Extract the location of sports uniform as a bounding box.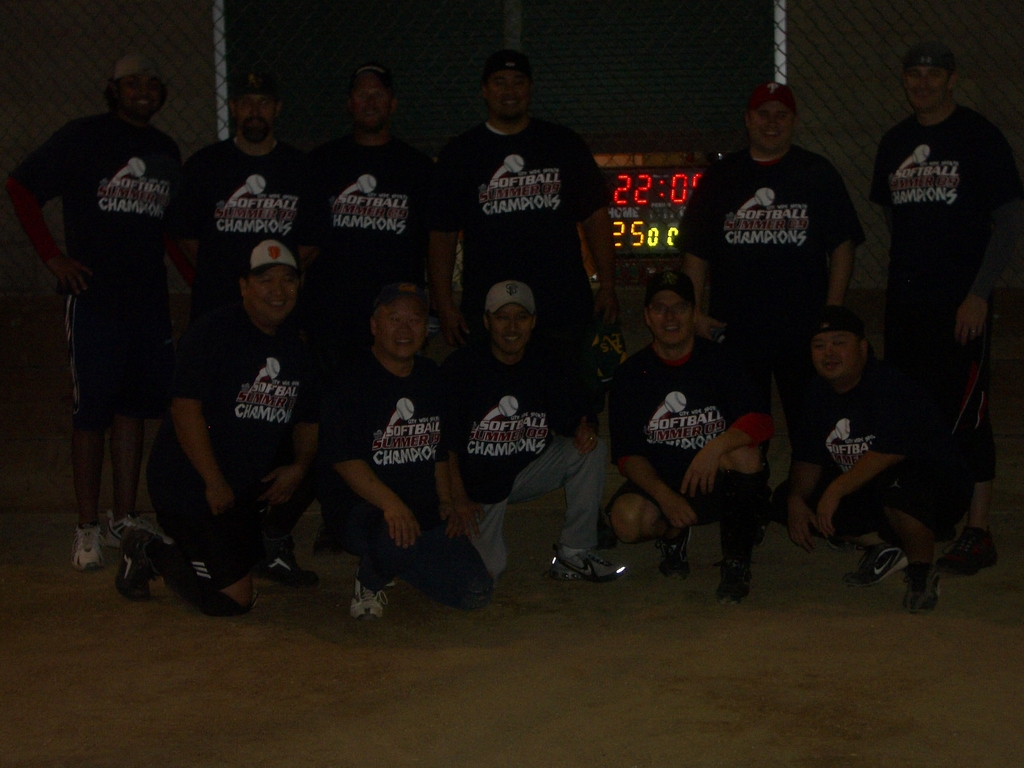
<box>800,365,981,547</box>.
